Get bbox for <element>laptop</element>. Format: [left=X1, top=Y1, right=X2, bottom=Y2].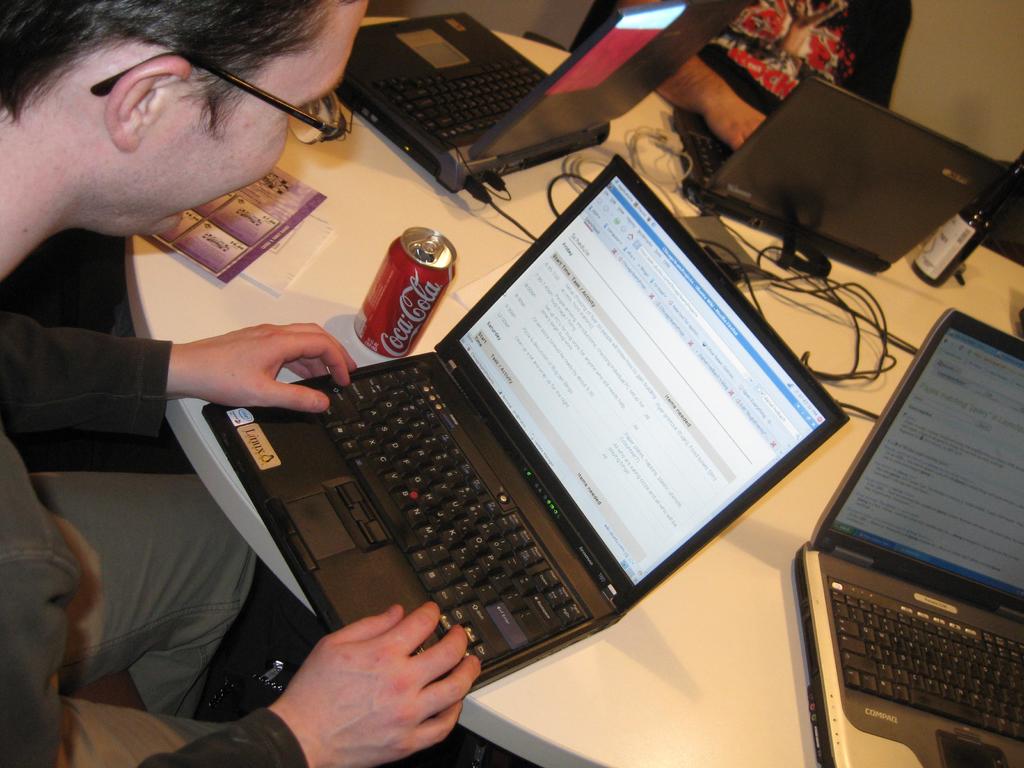
[left=796, top=311, right=1023, bottom=767].
